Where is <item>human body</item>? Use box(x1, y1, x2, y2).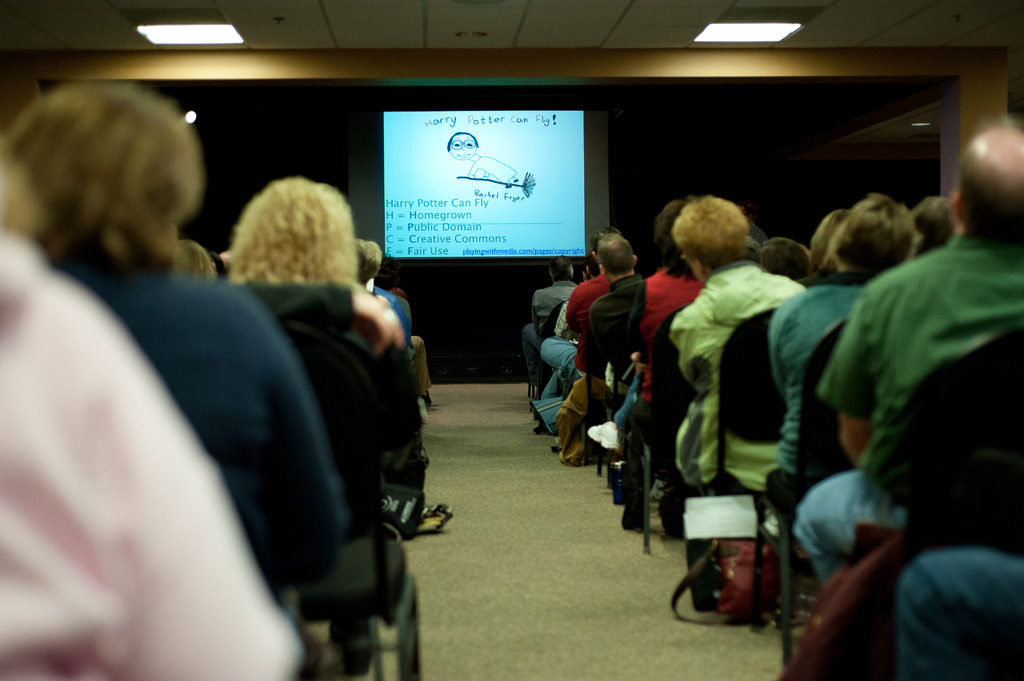
box(538, 275, 610, 408).
